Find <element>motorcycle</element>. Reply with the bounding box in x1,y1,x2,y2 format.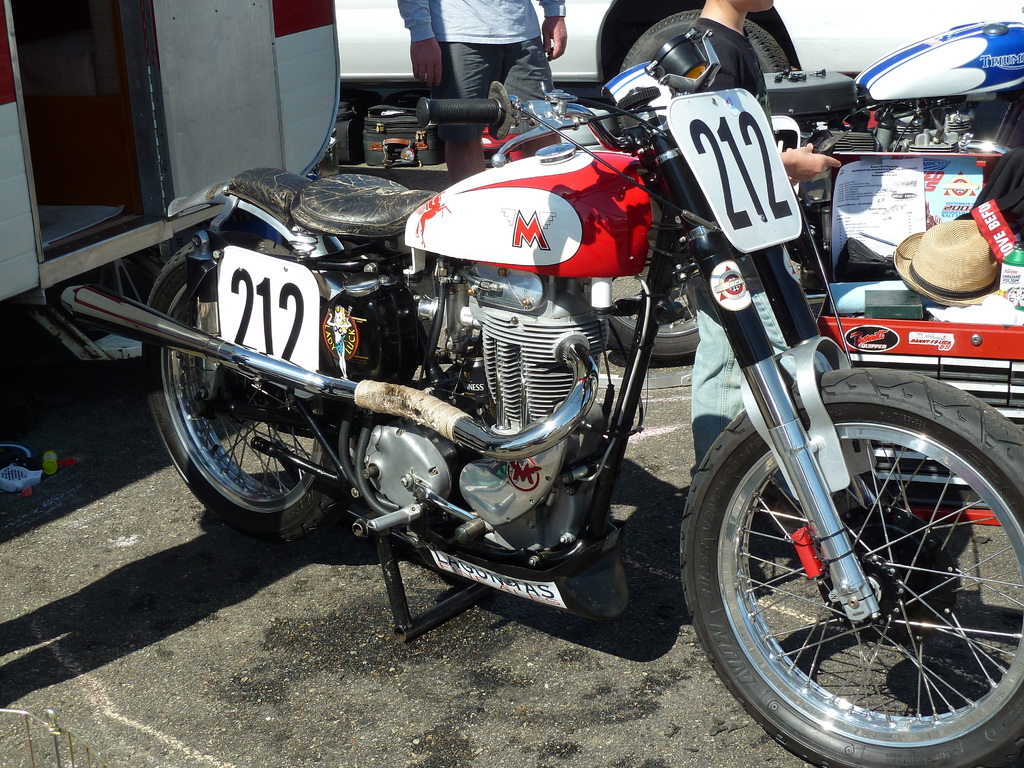
102,24,1023,733.
